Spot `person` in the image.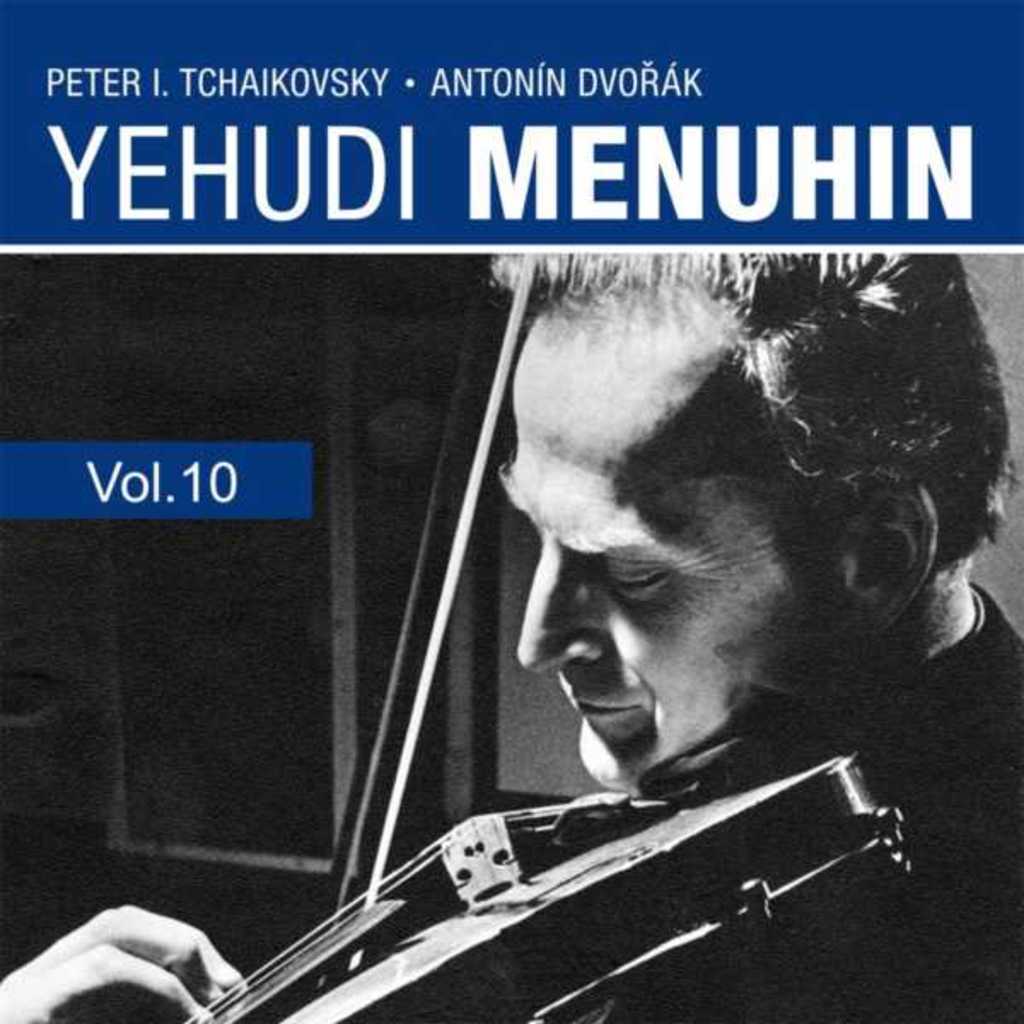
`person` found at [x1=3, y1=244, x2=1022, y2=1022].
